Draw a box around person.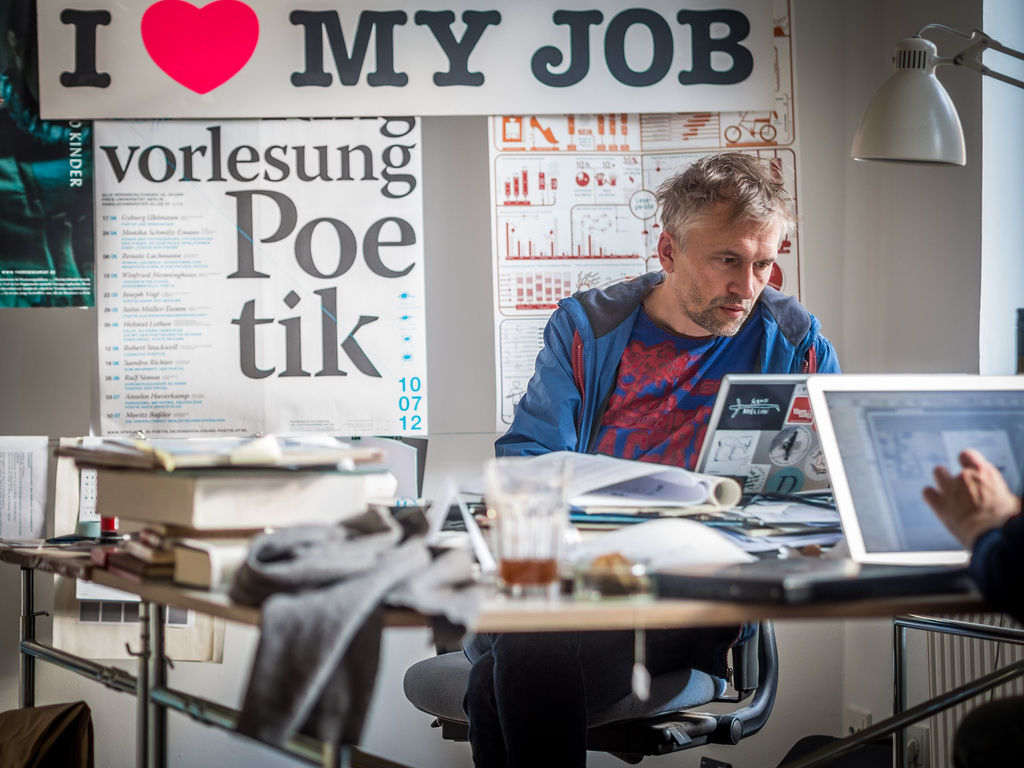
l=509, t=92, r=866, b=567.
